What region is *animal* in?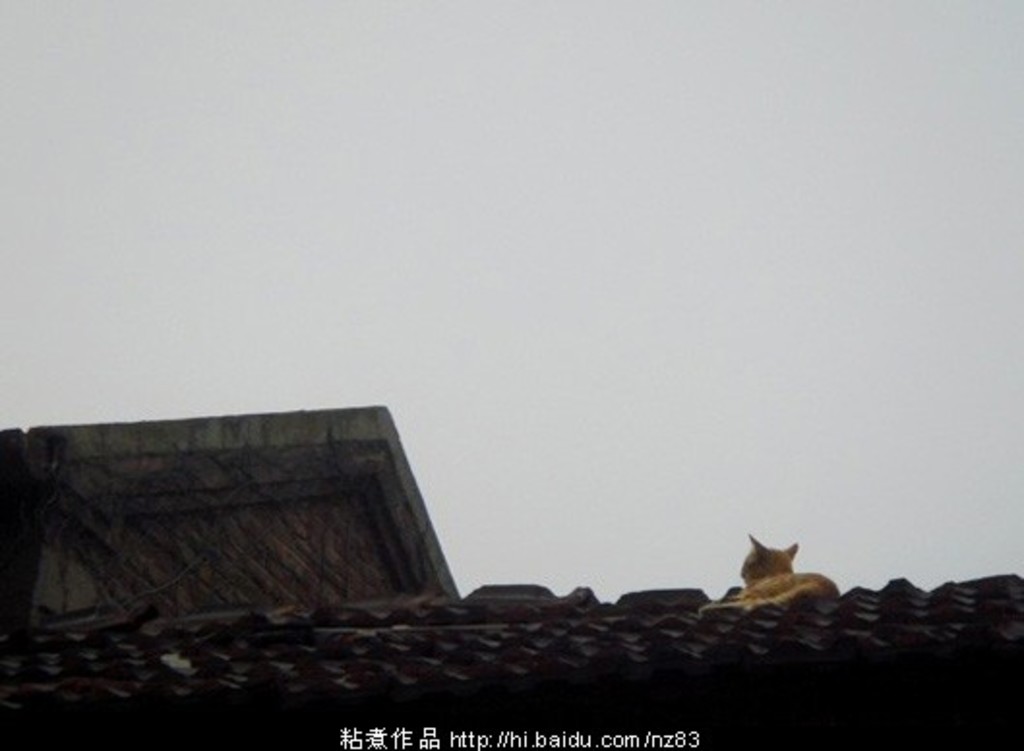
718,536,836,604.
